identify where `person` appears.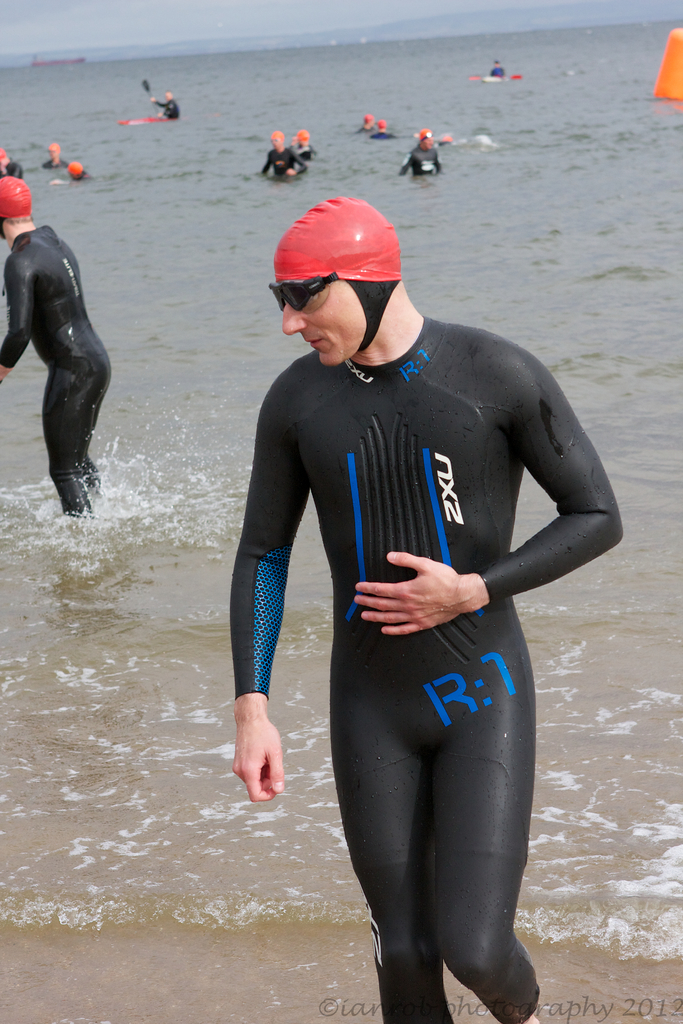
Appears at x1=261, y1=137, x2=308, y2=180.
